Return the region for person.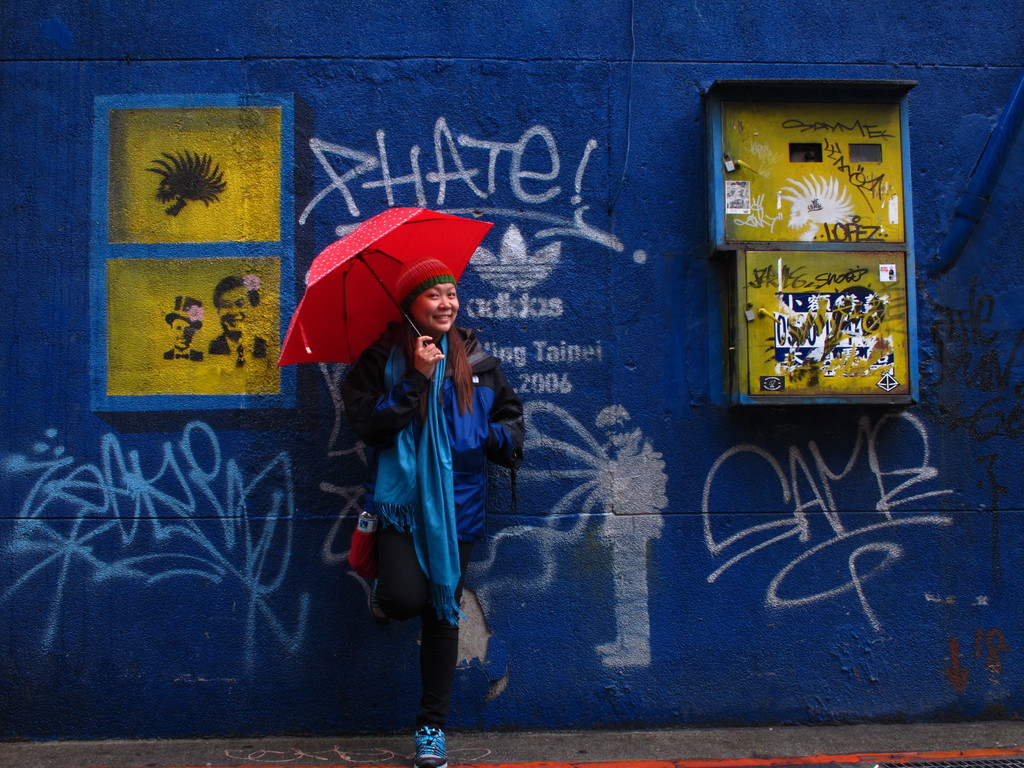
BBox(313, 260, 506, 726).
